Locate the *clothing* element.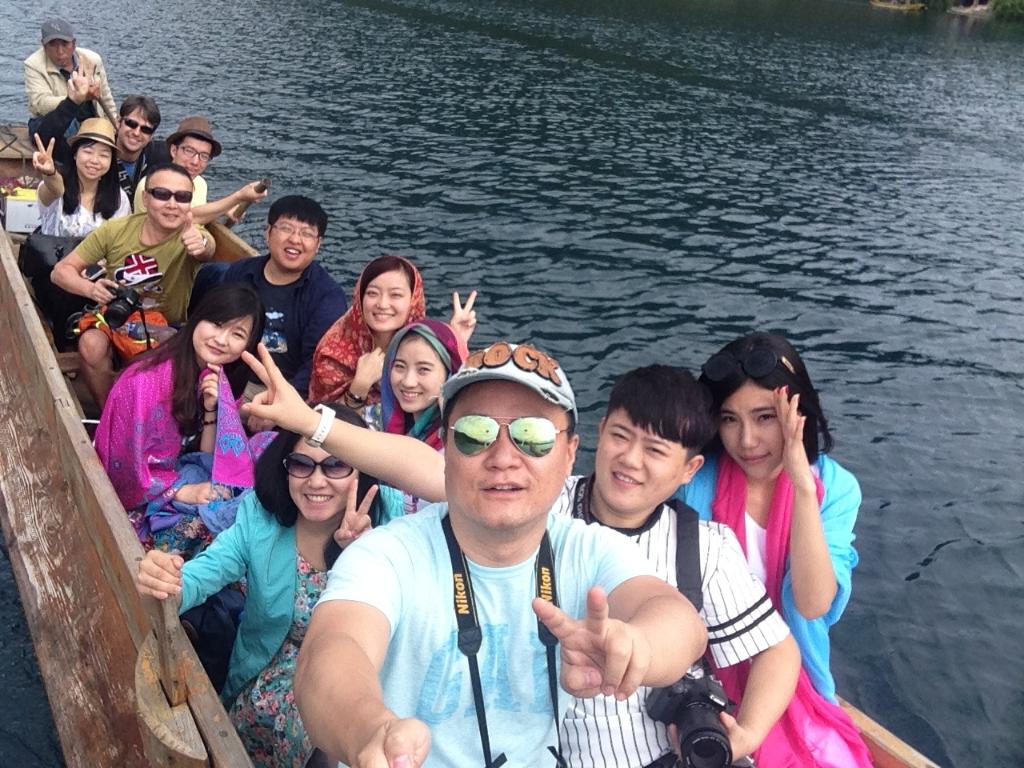
Element bbox: pyautogui.locateOnScreen(669, 443, 862, 767).
